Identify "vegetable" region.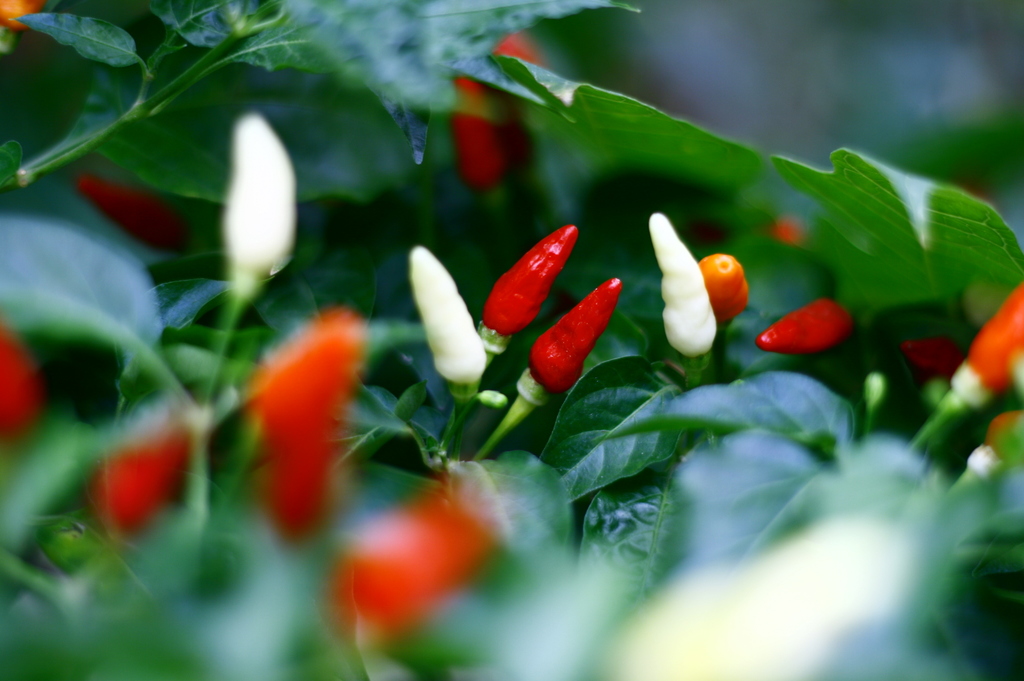
Region: [755, 294, 855, 357].
